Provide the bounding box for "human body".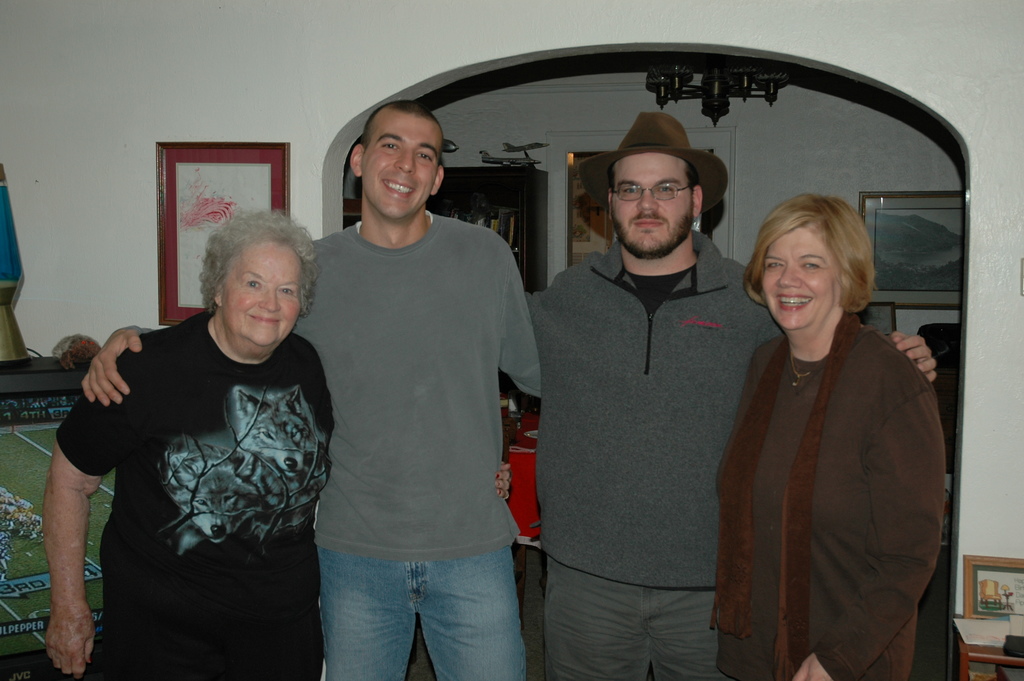
detection(714, 319, 960, 680).
